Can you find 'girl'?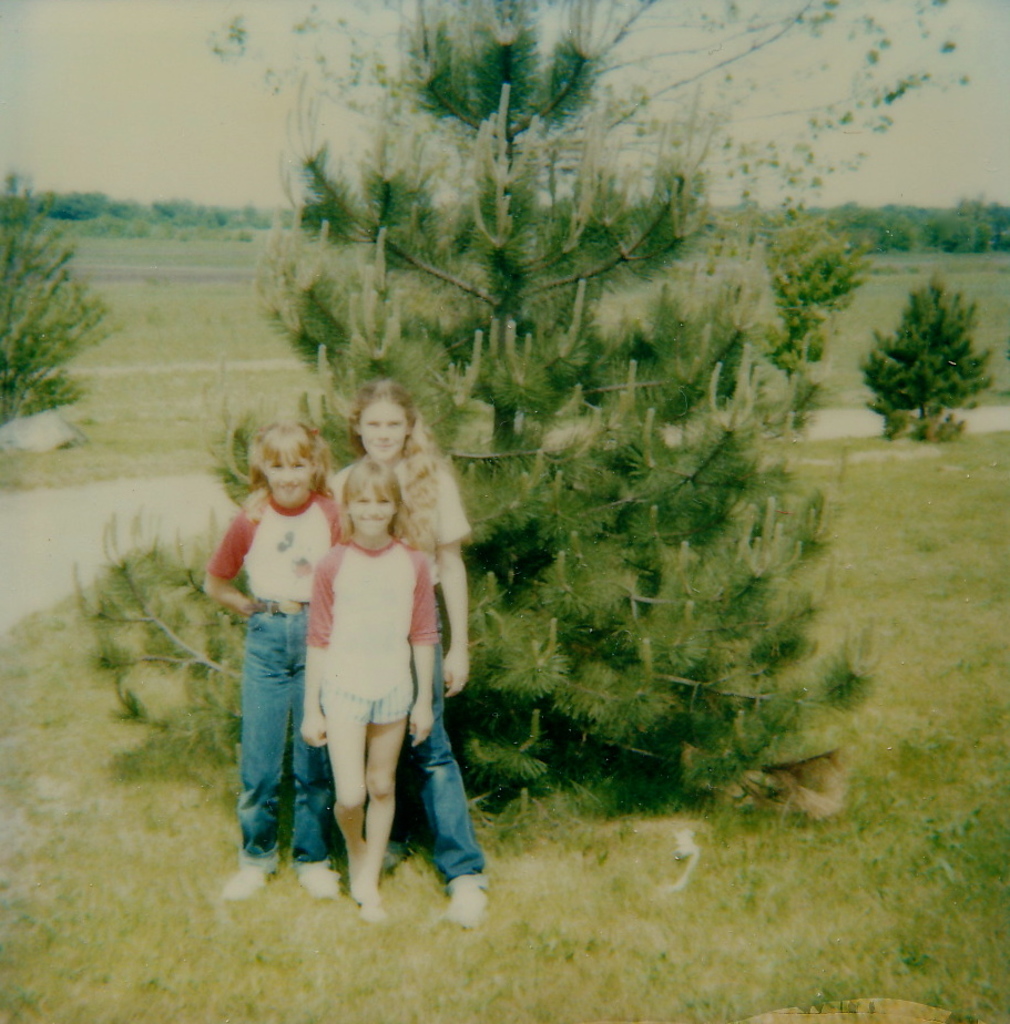
Yes, bounding box: (296, 461, 438, 926).
